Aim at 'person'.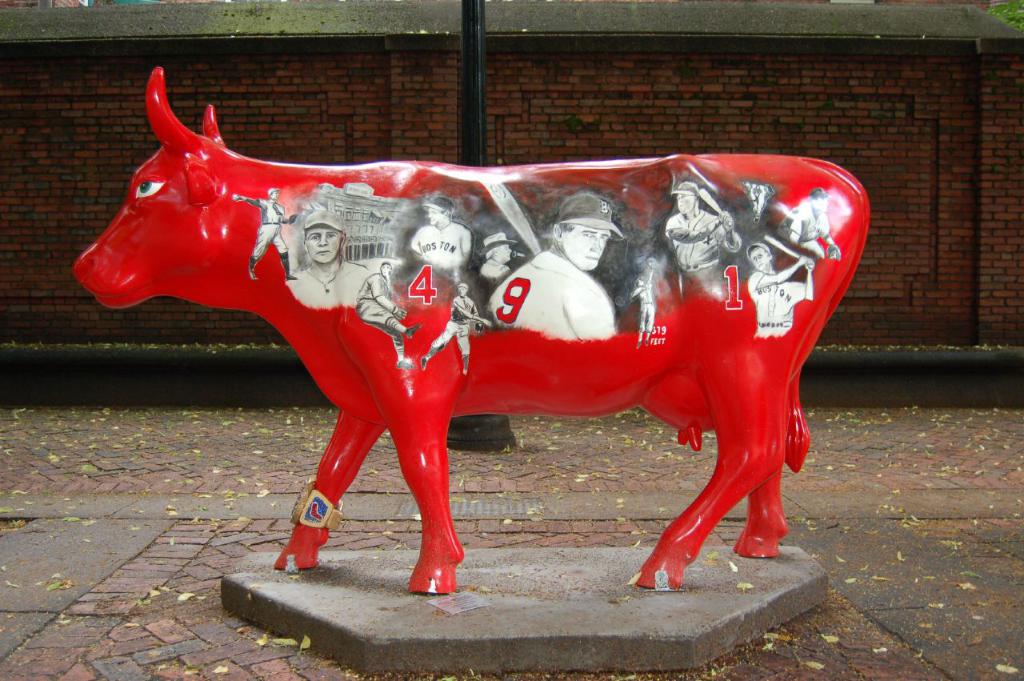
Aimed at 666/179/742/300.
